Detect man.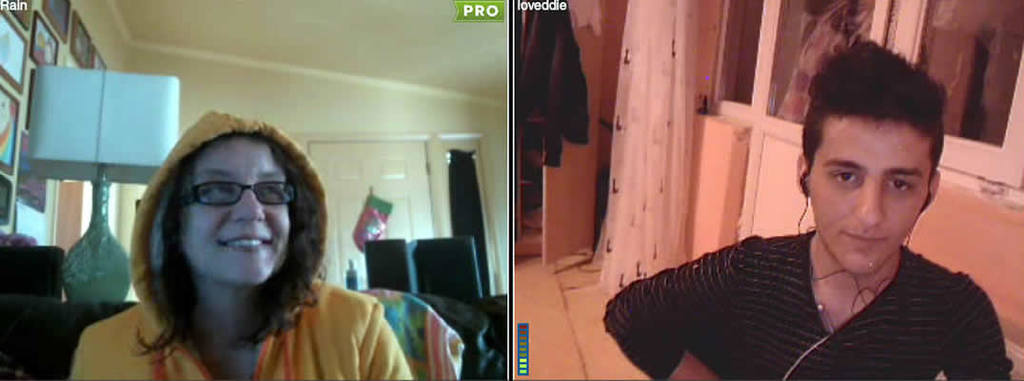
Detected at (x1=602, y1=81, x2=1014, y2=374).
